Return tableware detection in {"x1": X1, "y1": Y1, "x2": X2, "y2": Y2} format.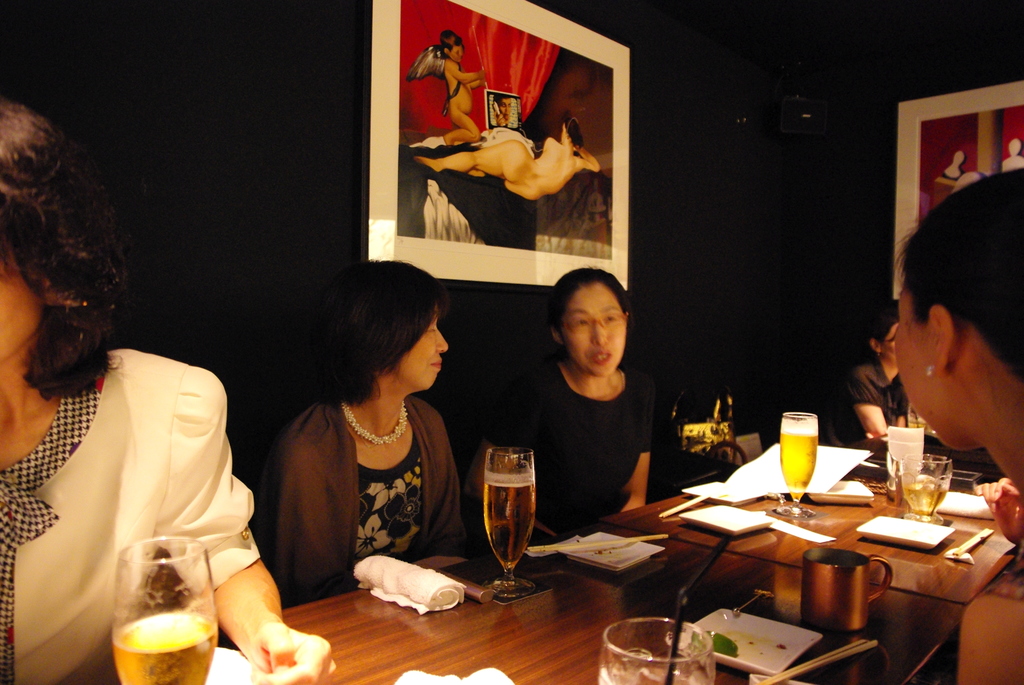
{"x1": 799, "y1": 549, "x2": 895, "y2": 631}.
